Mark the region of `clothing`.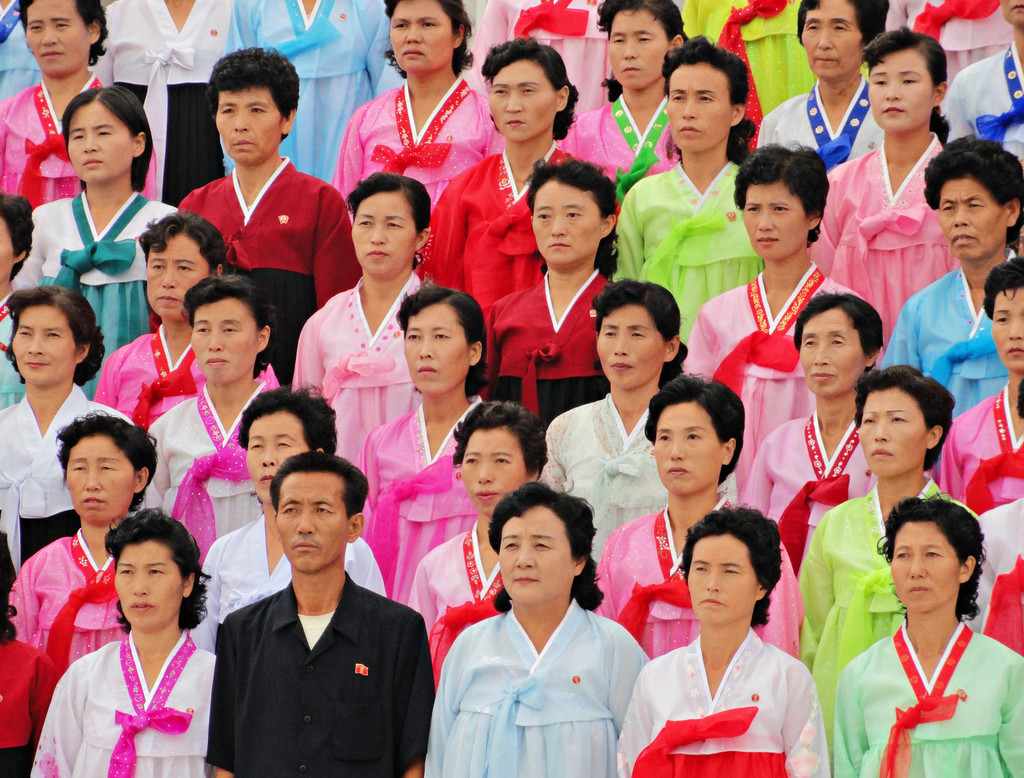
Region: {"x1": 942, "y1": 375, "x2": 1023, "y2": 512}.
